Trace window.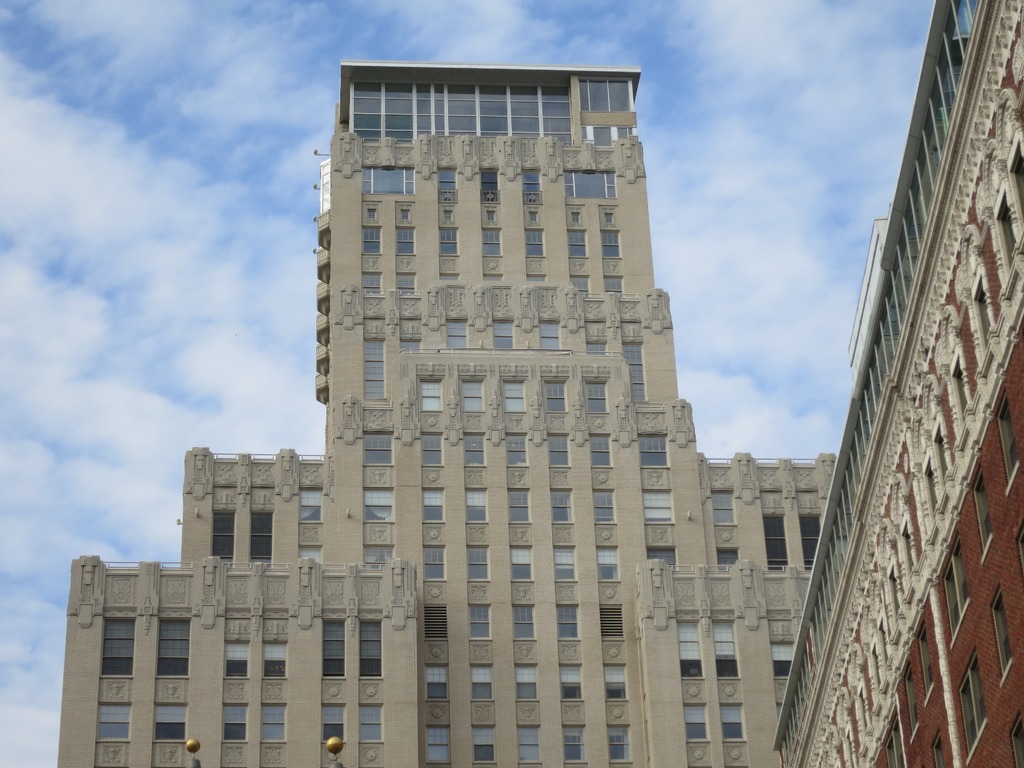
Traced to [947, 342, 970, 440].
